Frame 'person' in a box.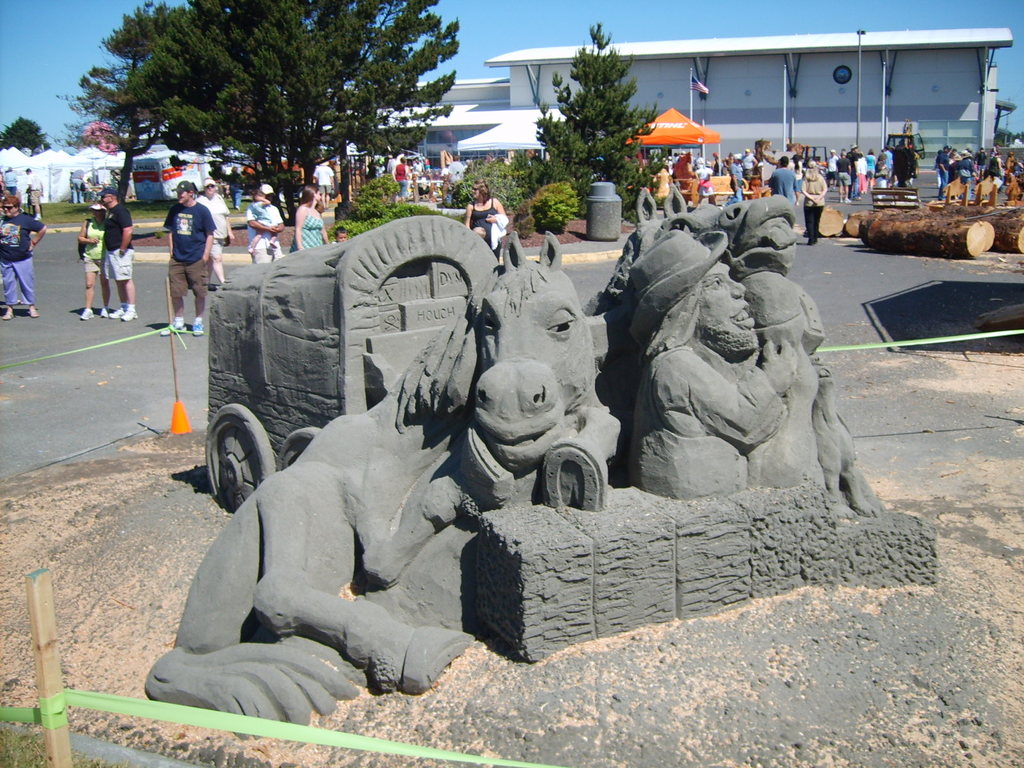
box=[448, 151, 465, 186].
